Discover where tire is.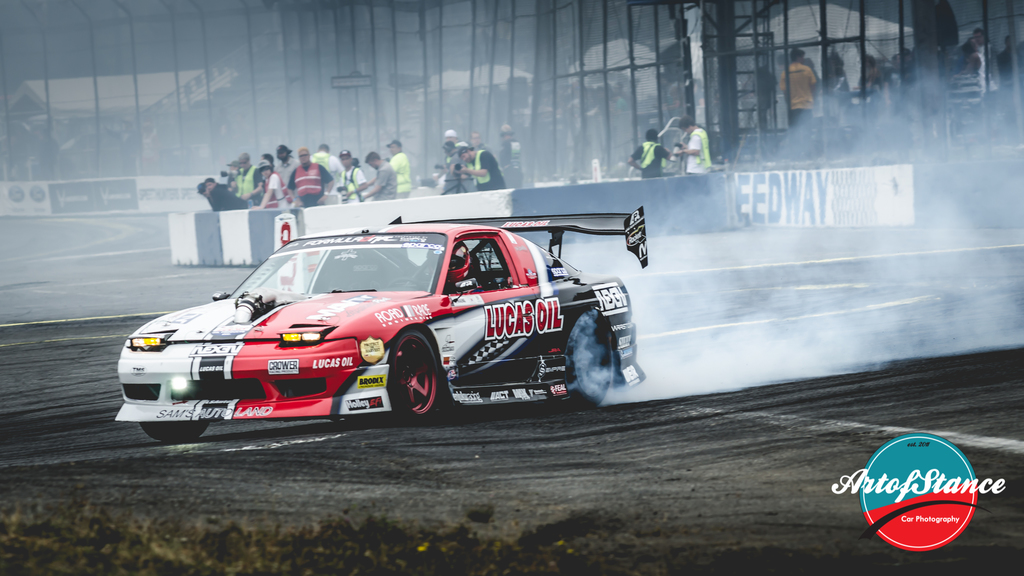
Discovered at box=[134, 418, 207, 438].
